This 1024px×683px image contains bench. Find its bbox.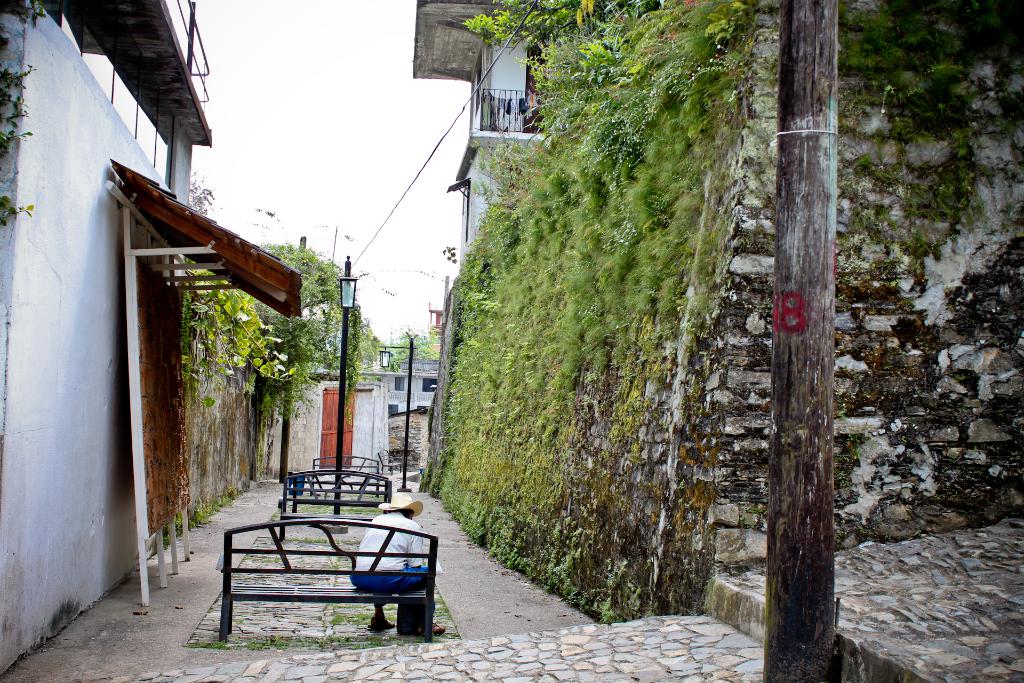
select_region(209, 520, 434, 646).
